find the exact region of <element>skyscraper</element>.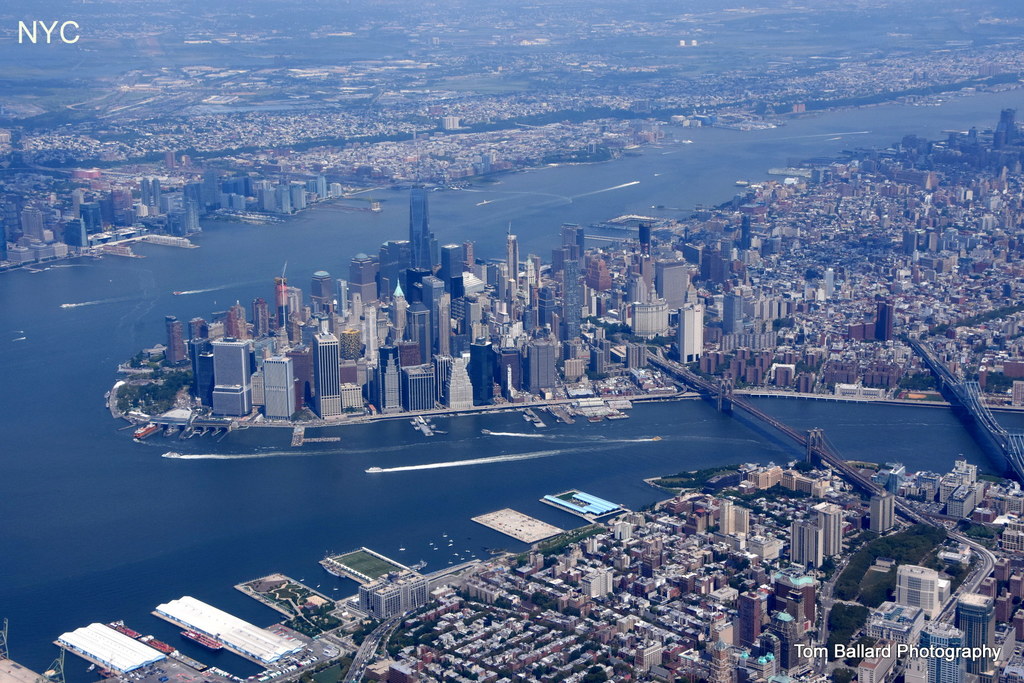
Exact region: (722, 498, 748, 532).
